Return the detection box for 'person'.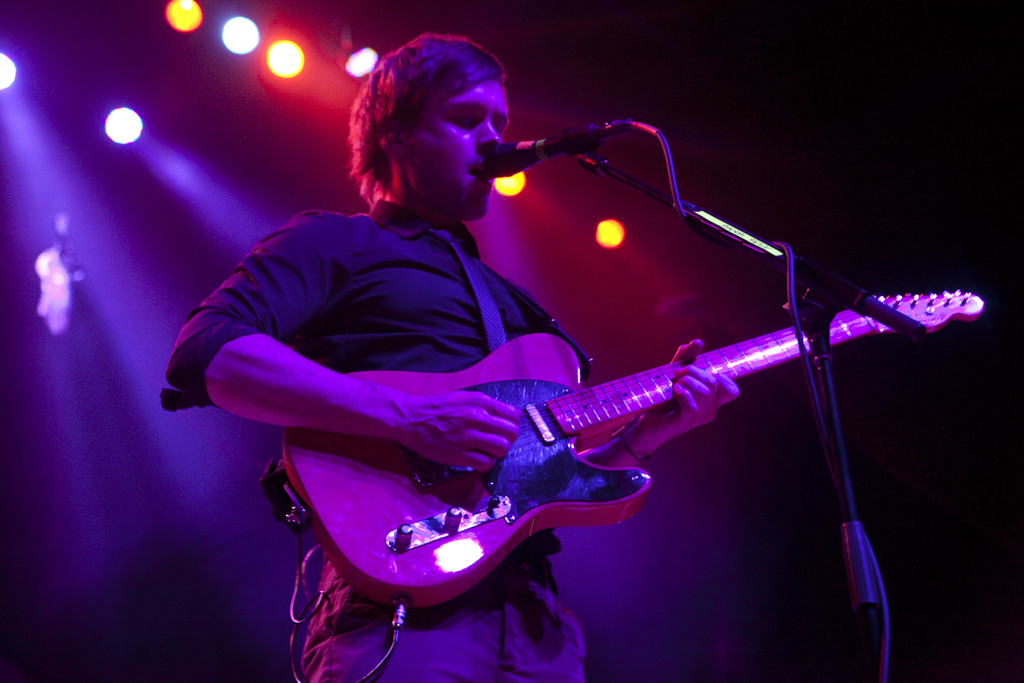
166:33:742:682.
